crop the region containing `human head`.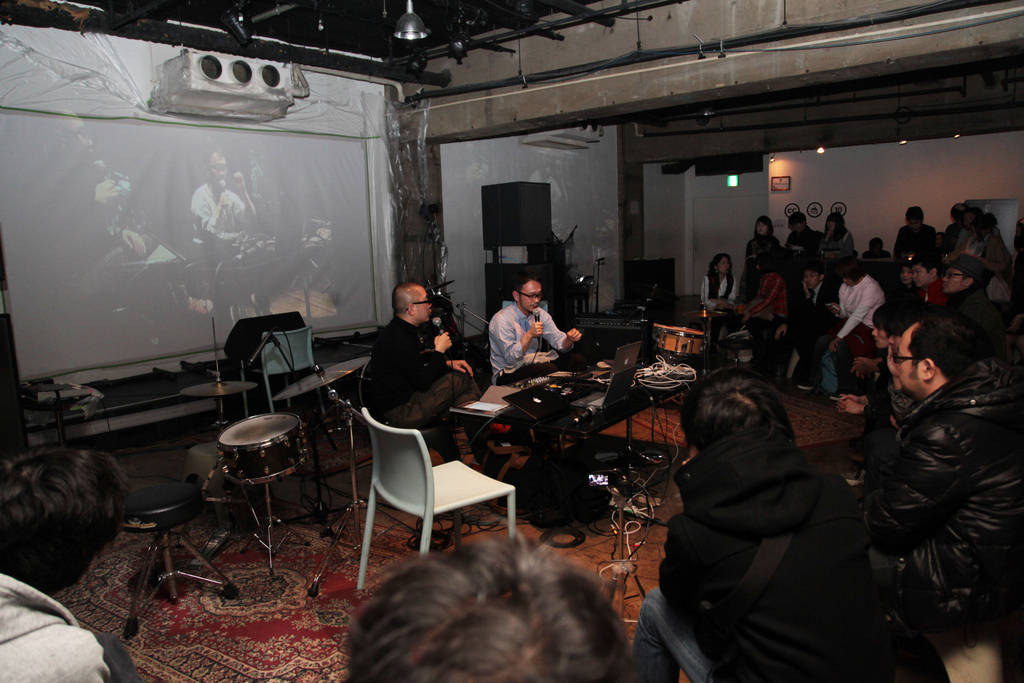
Crop region: Rect(870, 298, 913, 353).
